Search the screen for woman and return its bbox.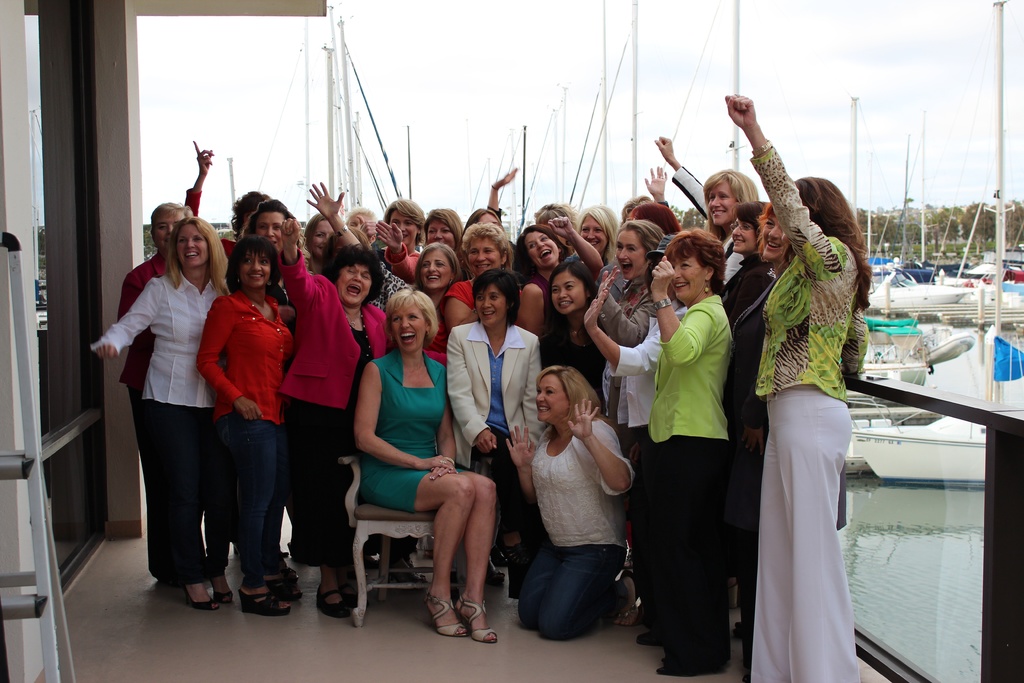
Found: rect(516, 211, 606, 342).
